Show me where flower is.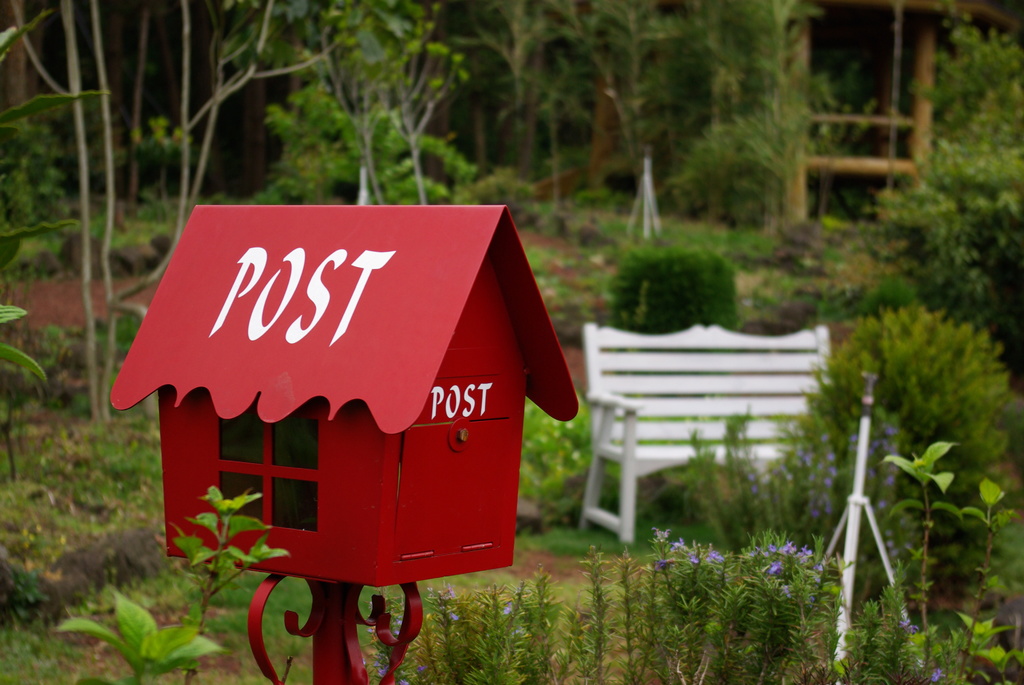
flower is at 797/542/820/564.
